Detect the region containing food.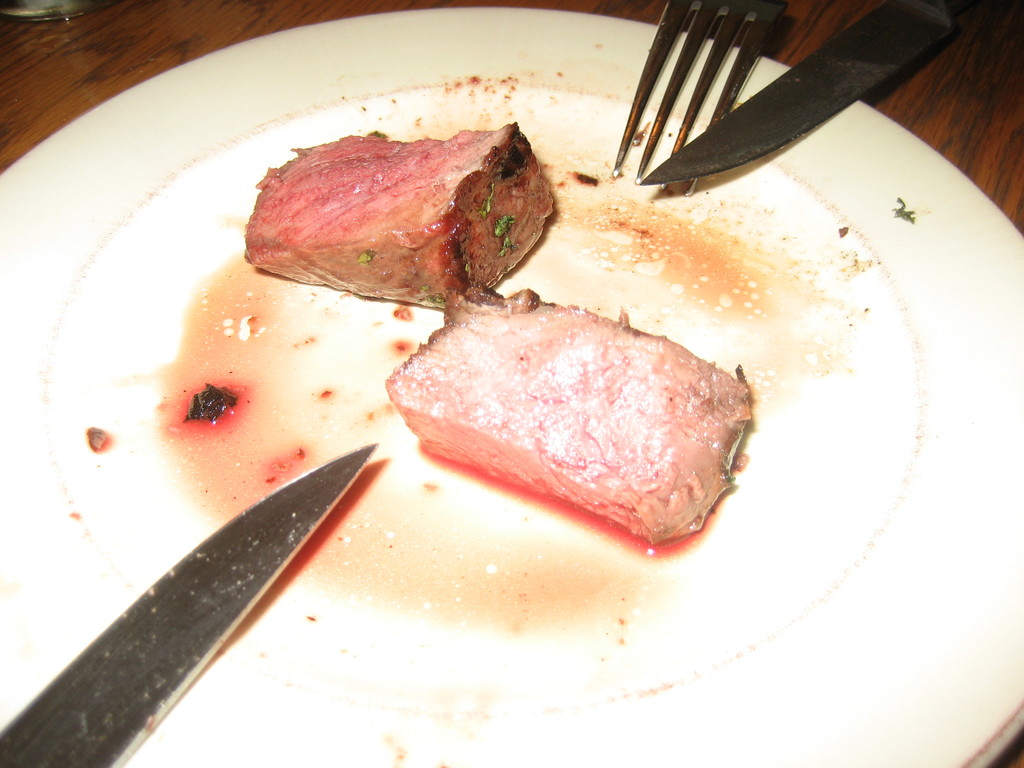
(left=388, top=292, right=743, bottom=529).
